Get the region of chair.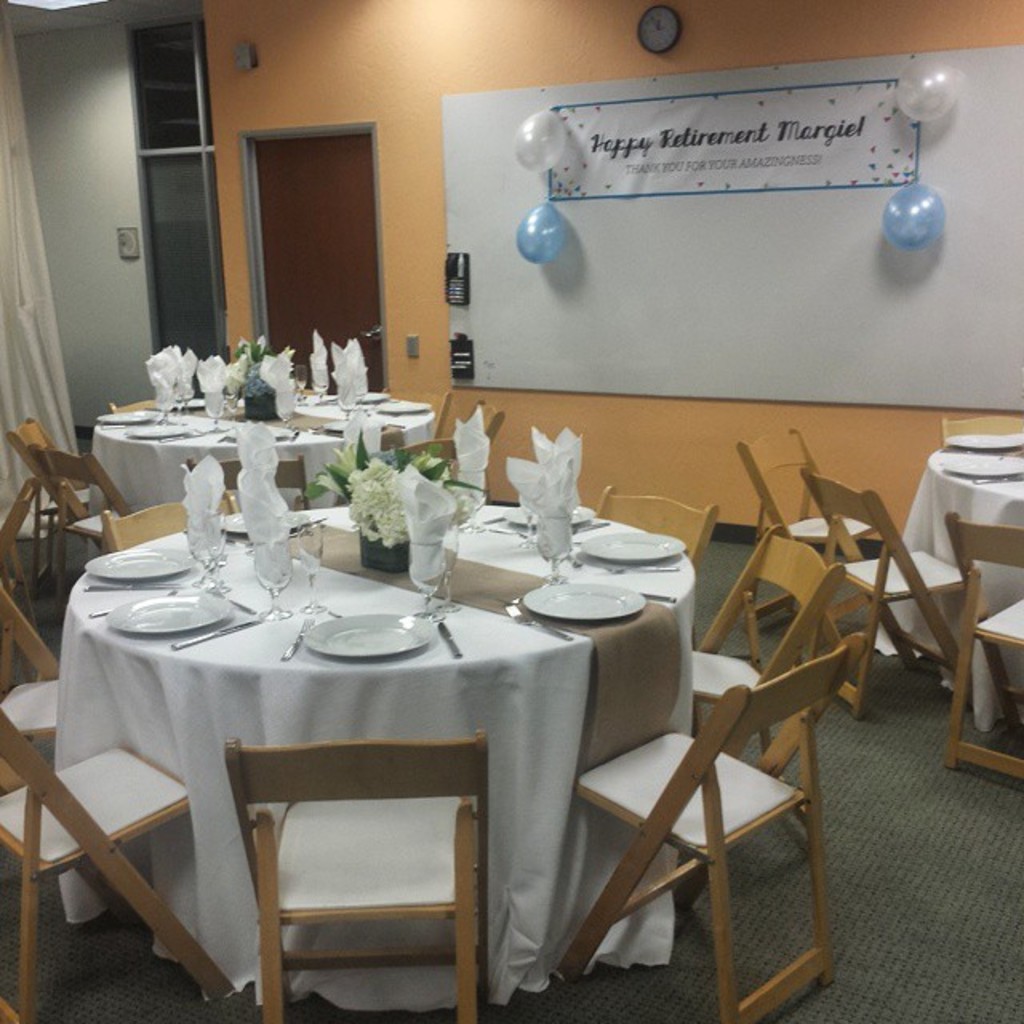
<box>96,499,203,571</box>.
